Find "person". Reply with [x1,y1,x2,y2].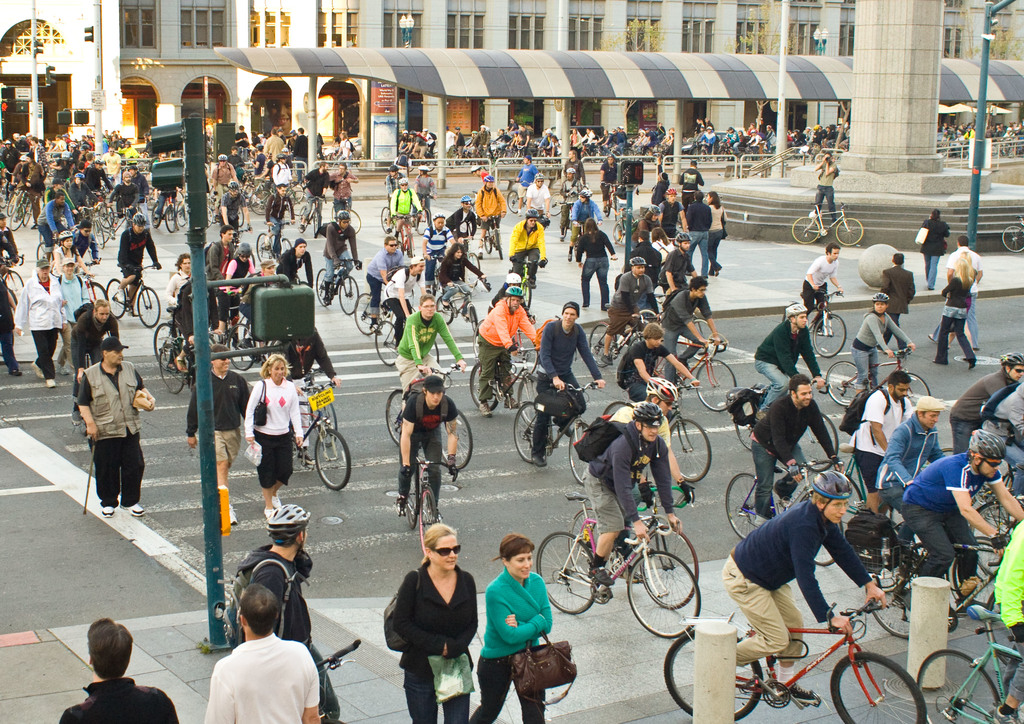
[803,244,843,320].
